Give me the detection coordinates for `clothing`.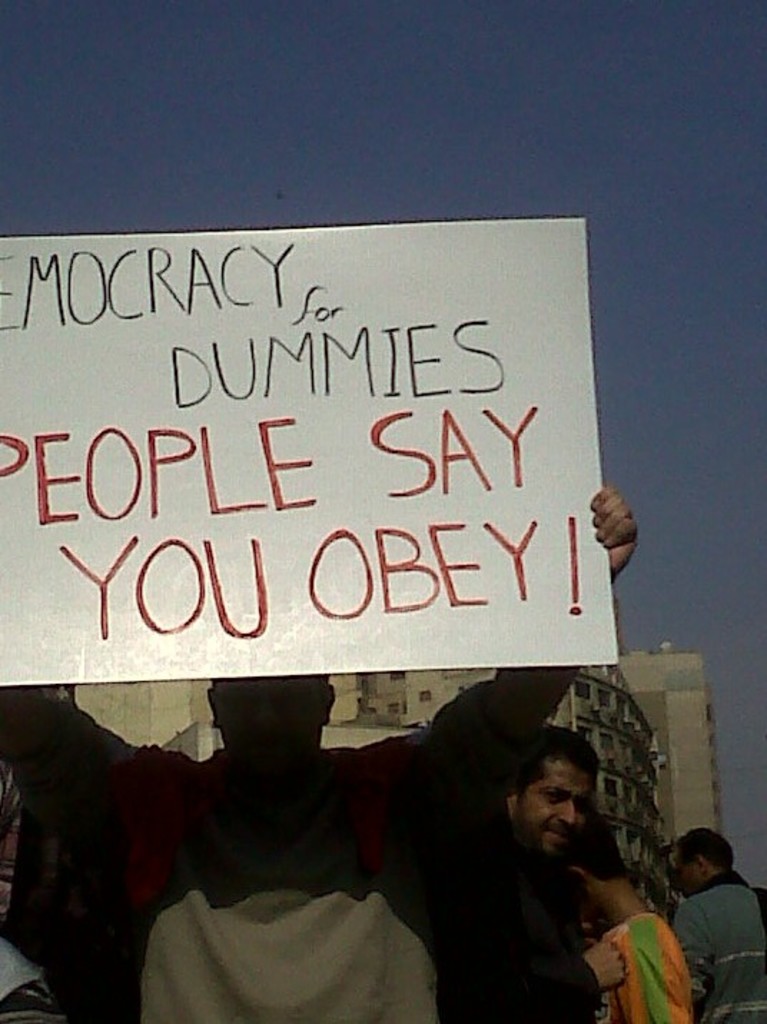
box(482, 835, 592, 1023).
